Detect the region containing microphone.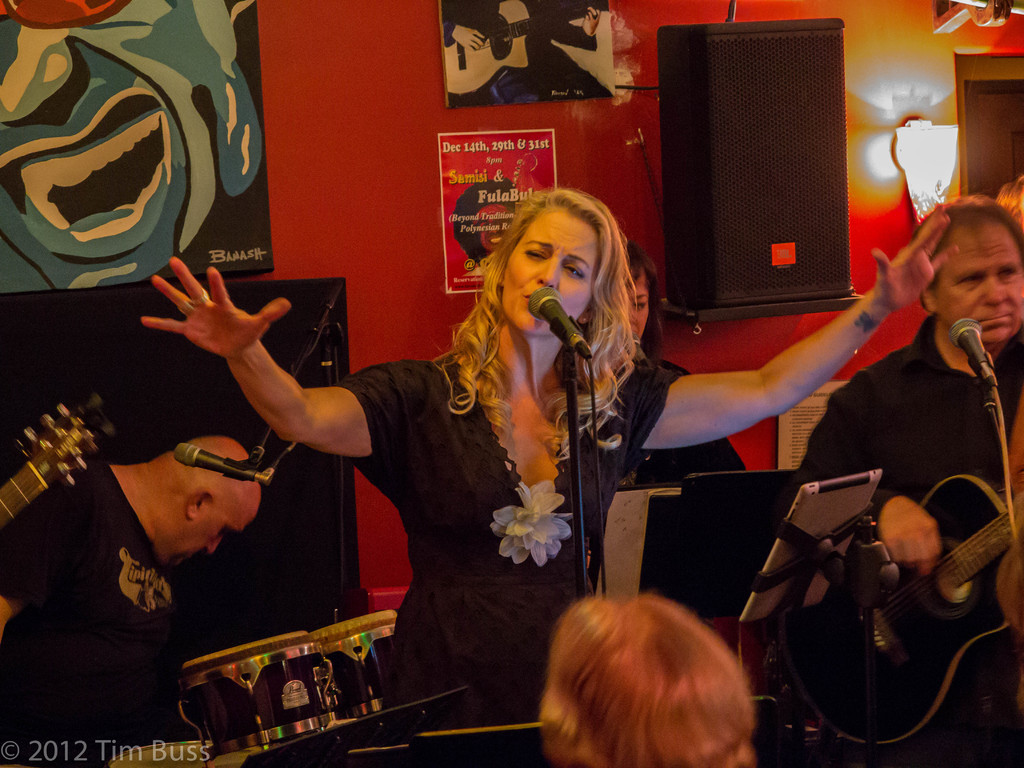
531/284/591/362.
